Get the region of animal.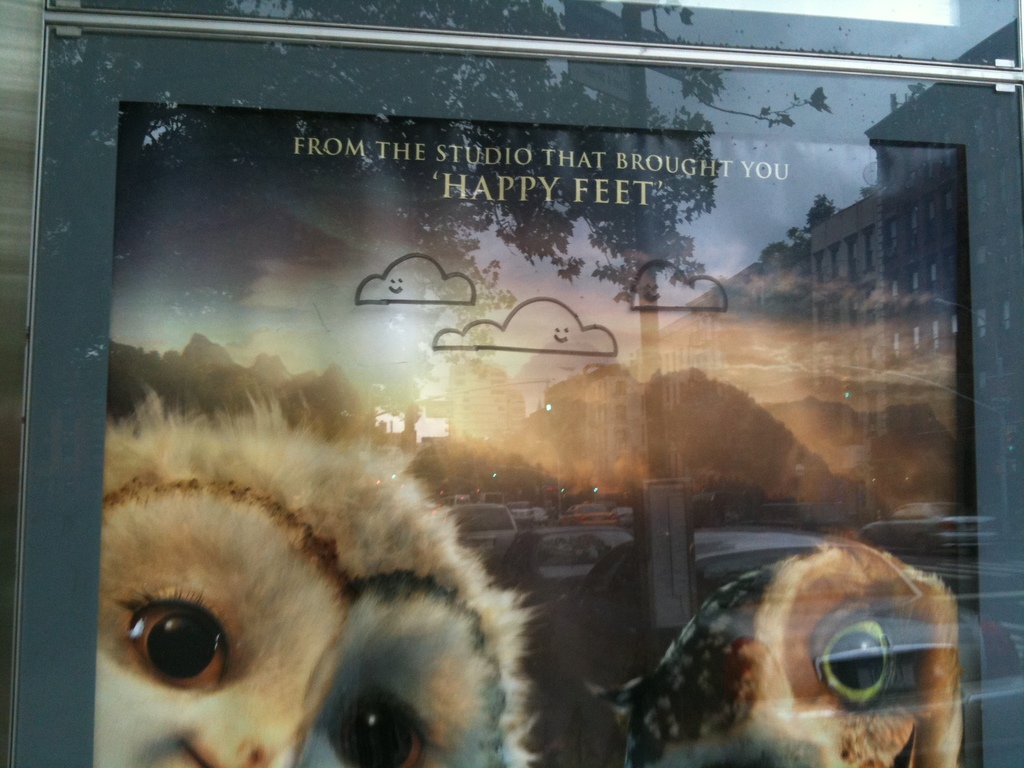
detection(95, 376, 561, 765).
